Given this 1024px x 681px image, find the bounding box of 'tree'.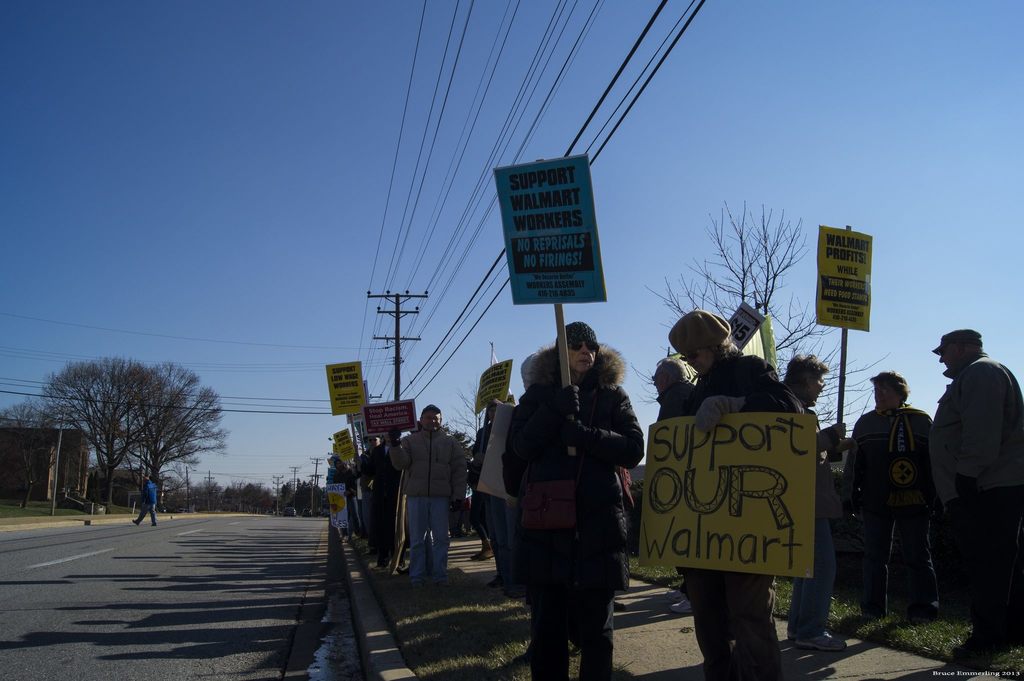
left=442, top=425, right=474, bottom=468.
